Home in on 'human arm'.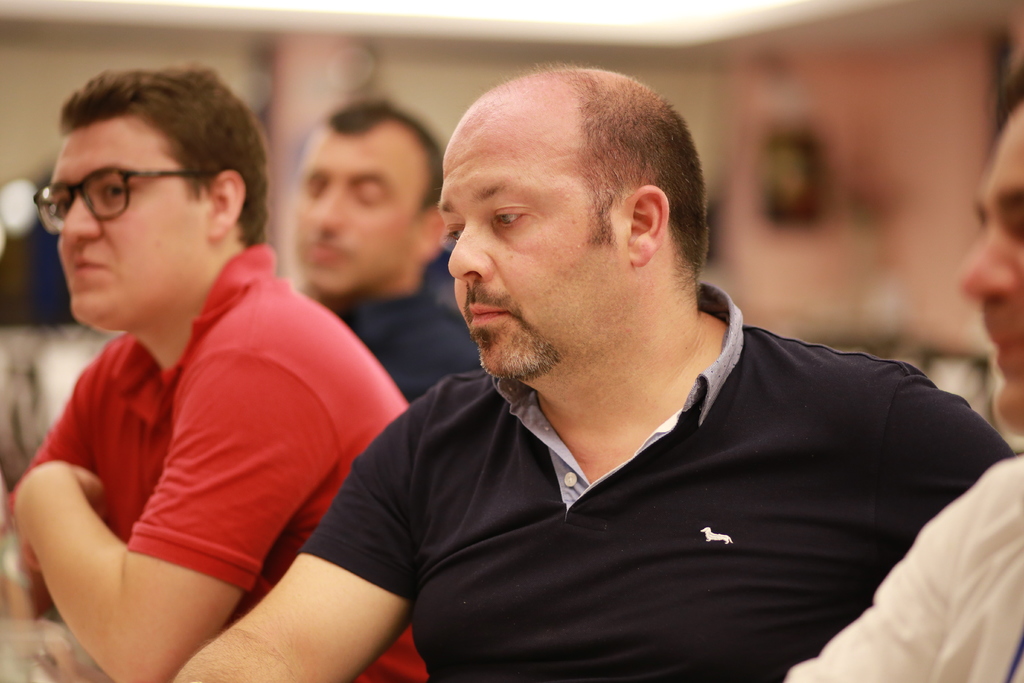
Homed in at <box>156,397,420,682</box>.
